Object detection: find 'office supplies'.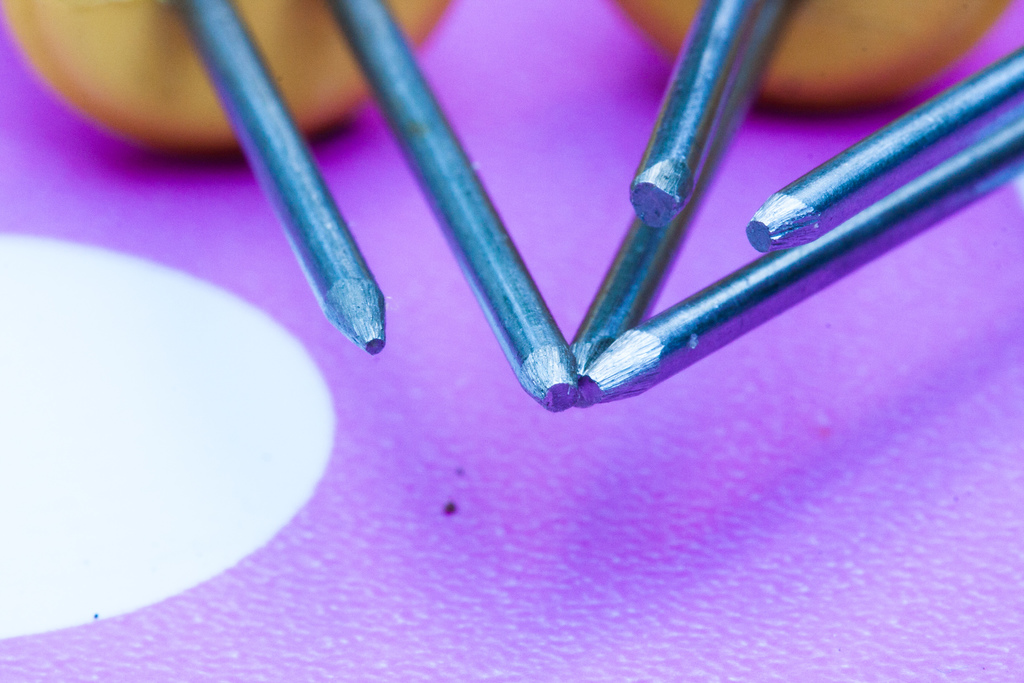
box=[585, 106, 1022, 402].
